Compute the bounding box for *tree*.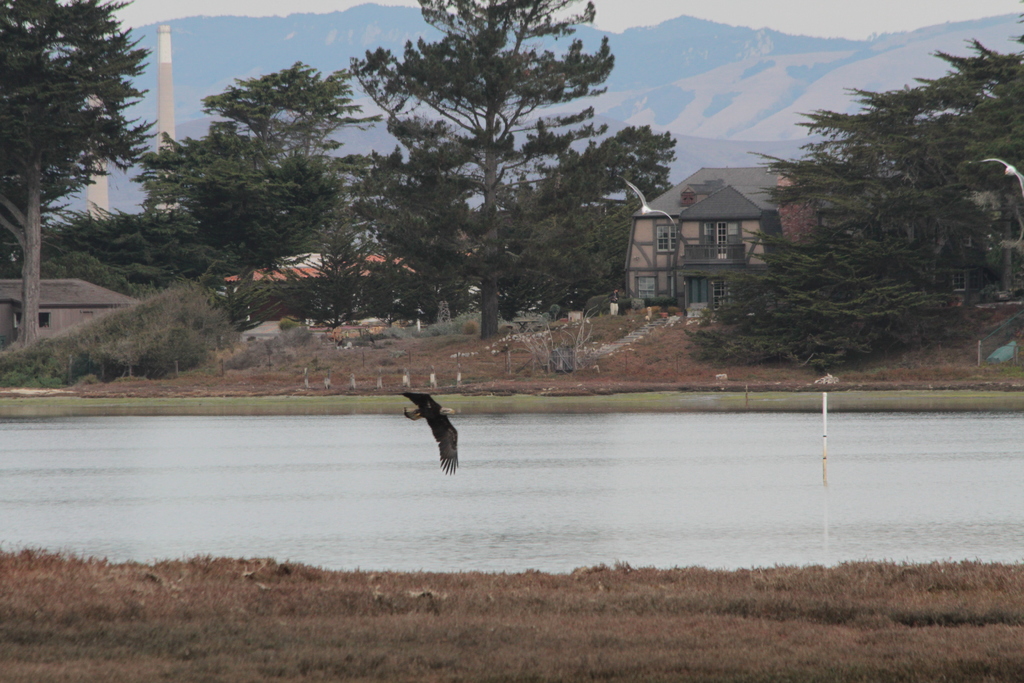
pyautogui.locateOnScreen(31, 193, 239, 331).
